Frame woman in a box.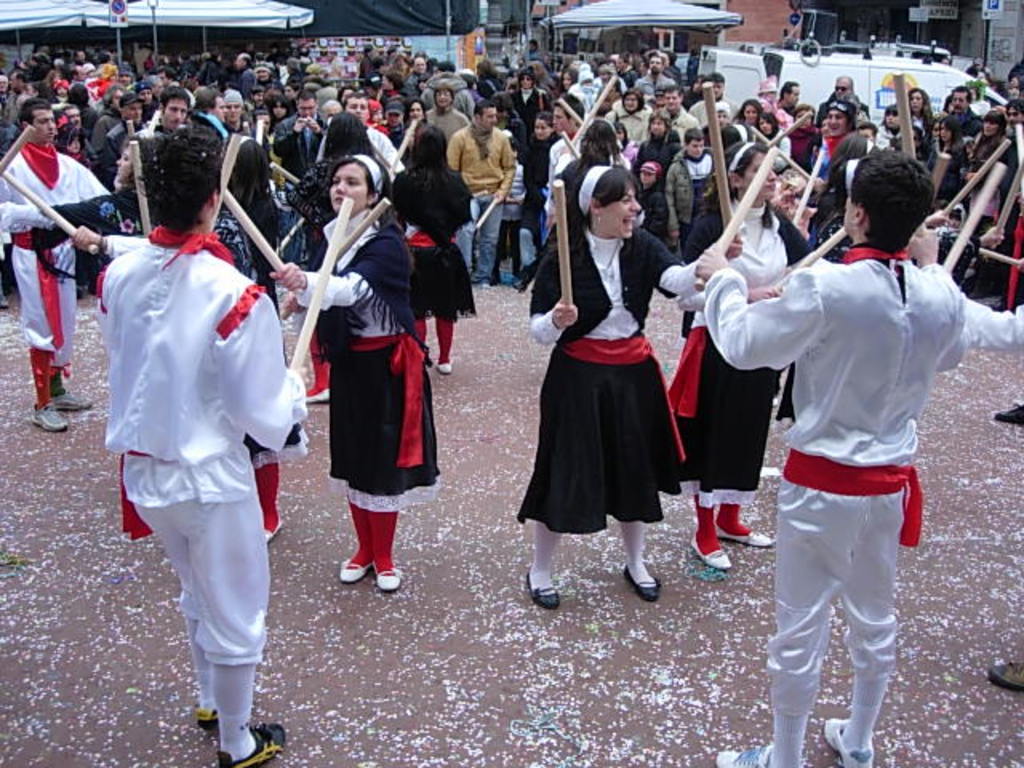
crop(397, 99, 427, 155).
